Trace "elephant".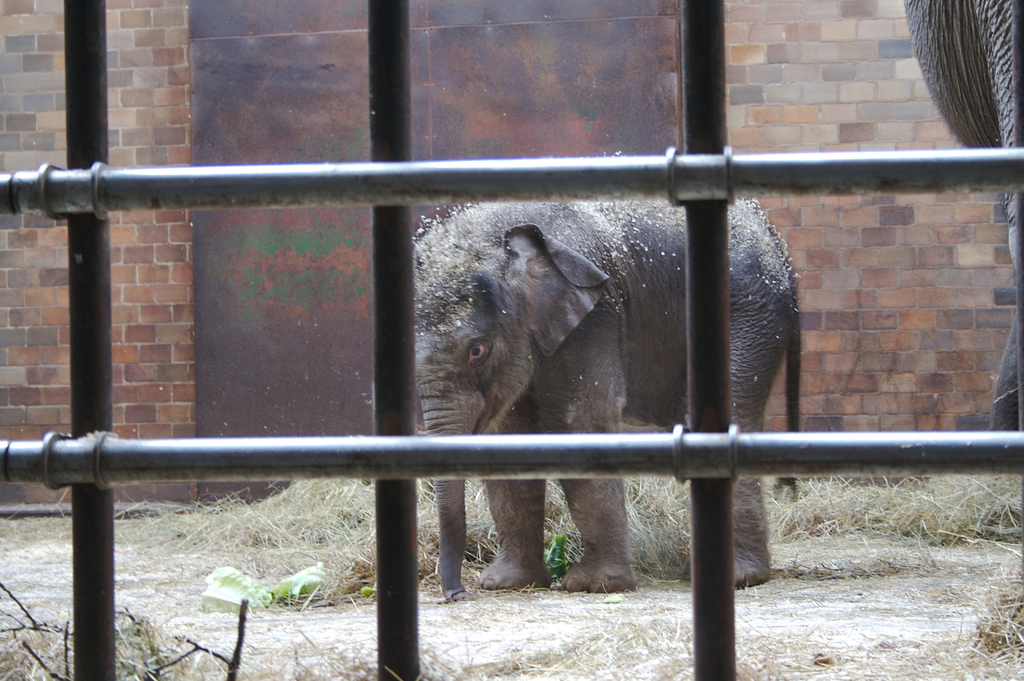
Traced to crop(369, 196, 825, 616).
